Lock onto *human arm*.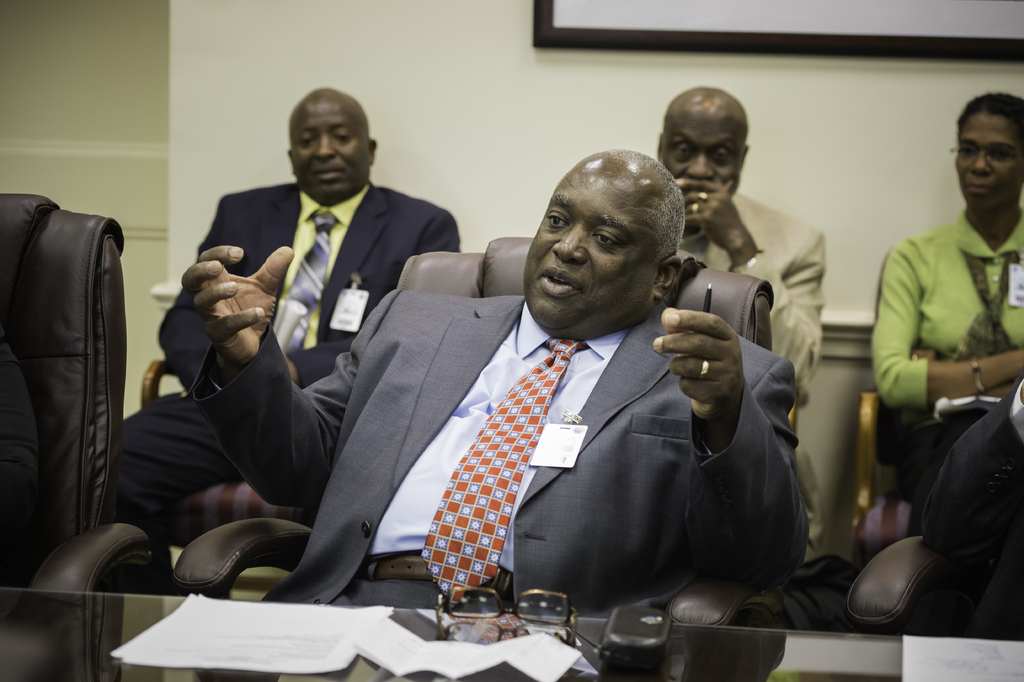
Locked: <bbox>671, 178, 824, 405</bbox>.
